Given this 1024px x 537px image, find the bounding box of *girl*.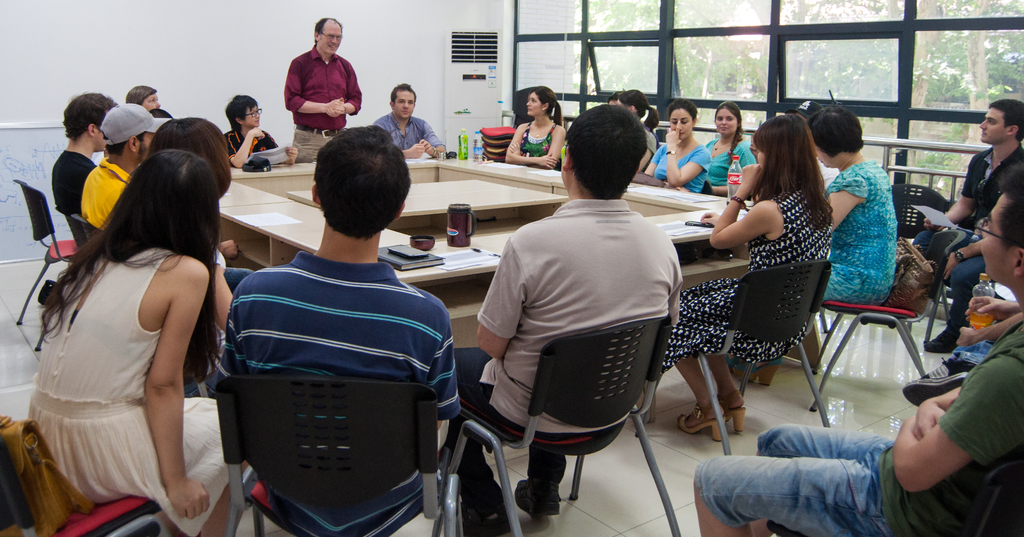
(x1=644, y1=101, x2=710, y2=194).
